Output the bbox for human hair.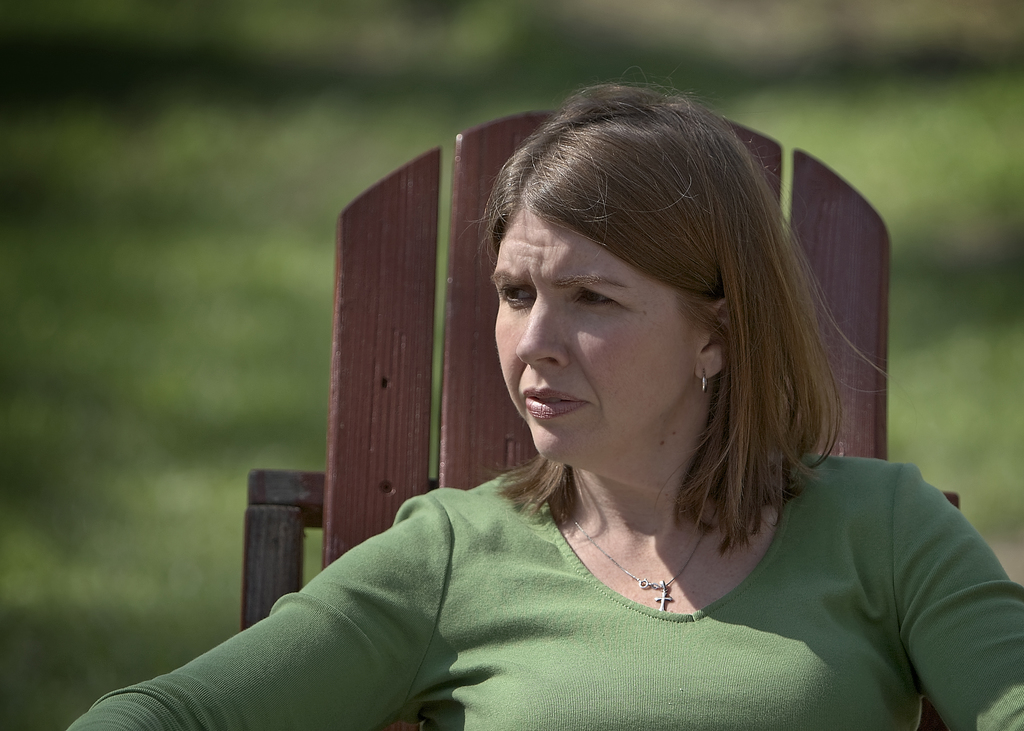
(455,109,854,547).
